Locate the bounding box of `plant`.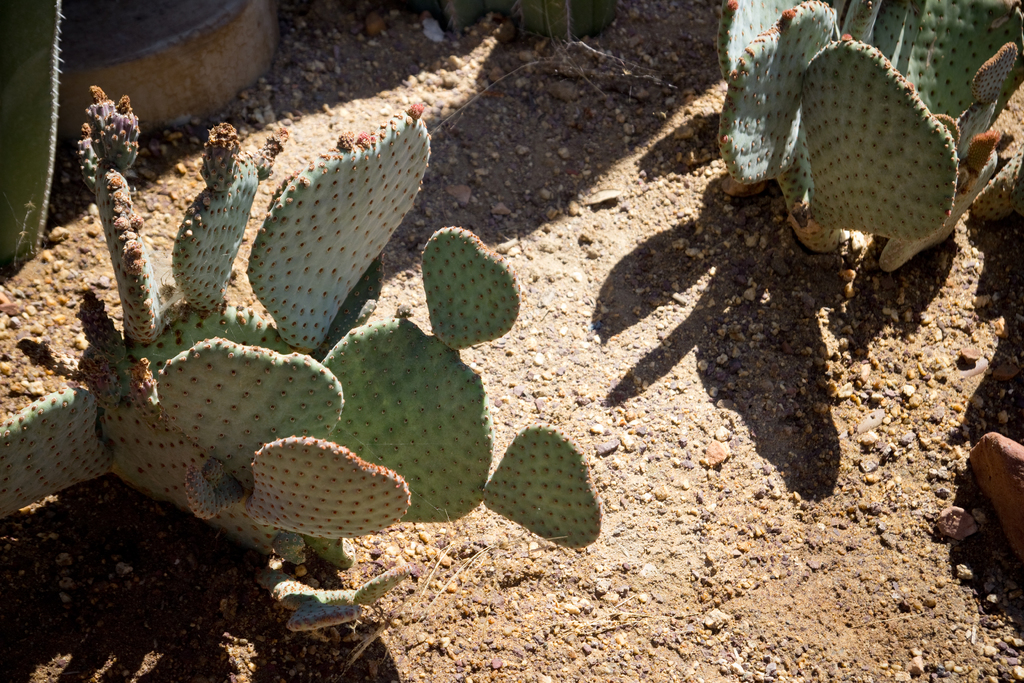
Bounding box: [0,84,604,566].
